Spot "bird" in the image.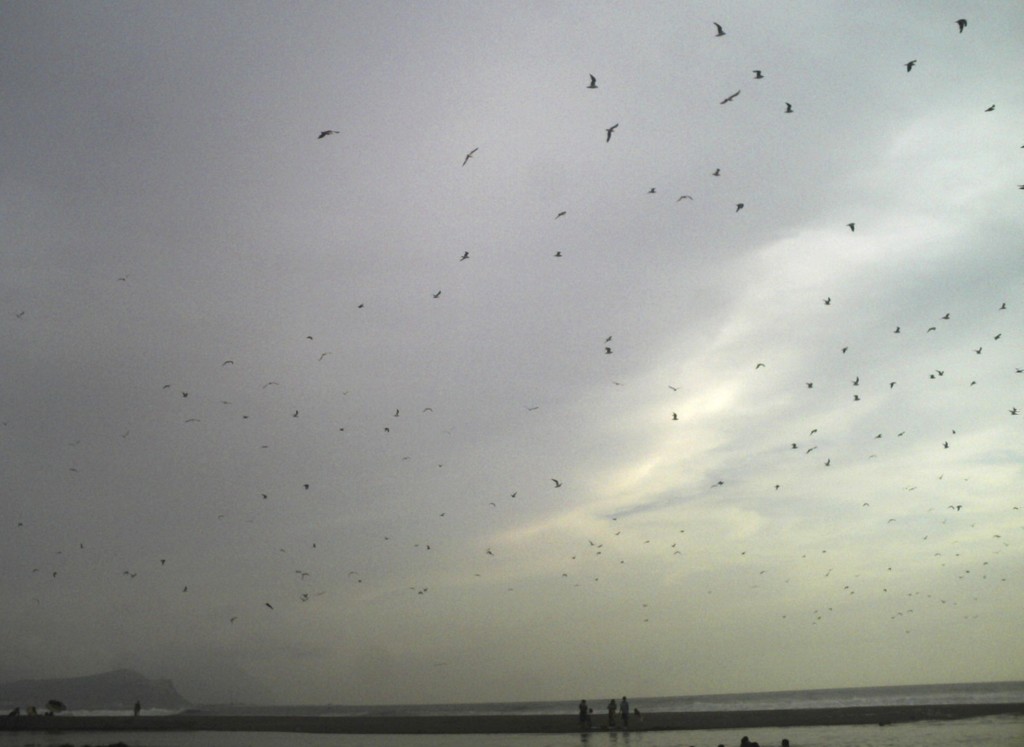
"bird" found at [735,198,752,210].
